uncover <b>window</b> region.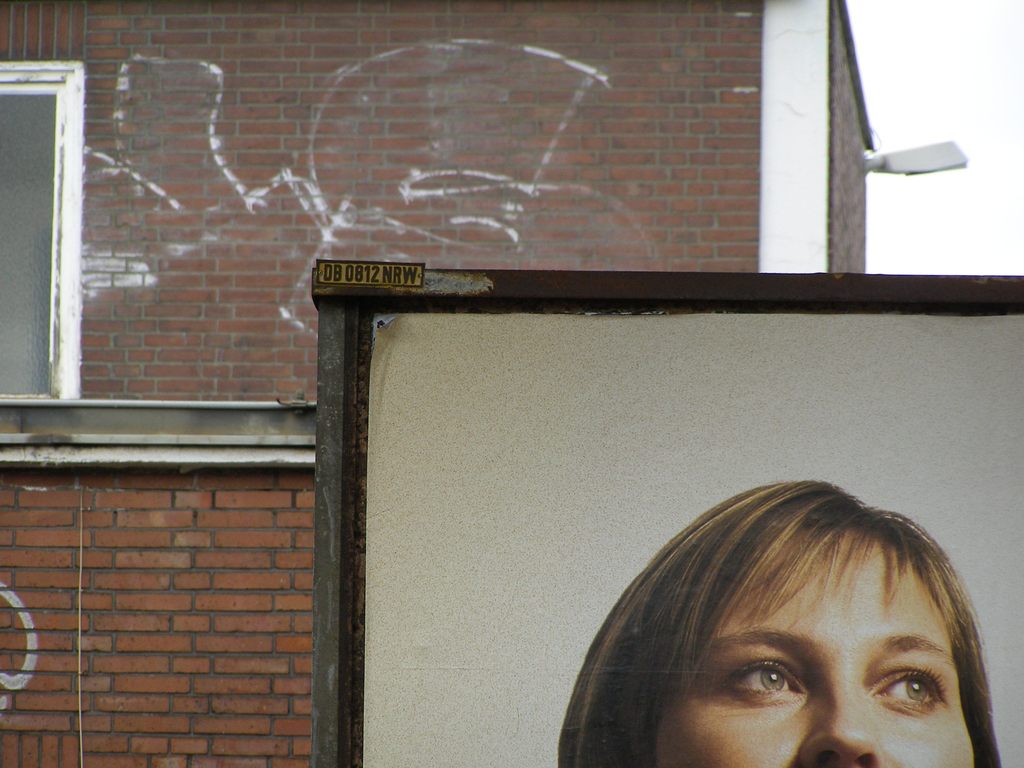
Uncovered: rect(15, 49, 92, 428).
